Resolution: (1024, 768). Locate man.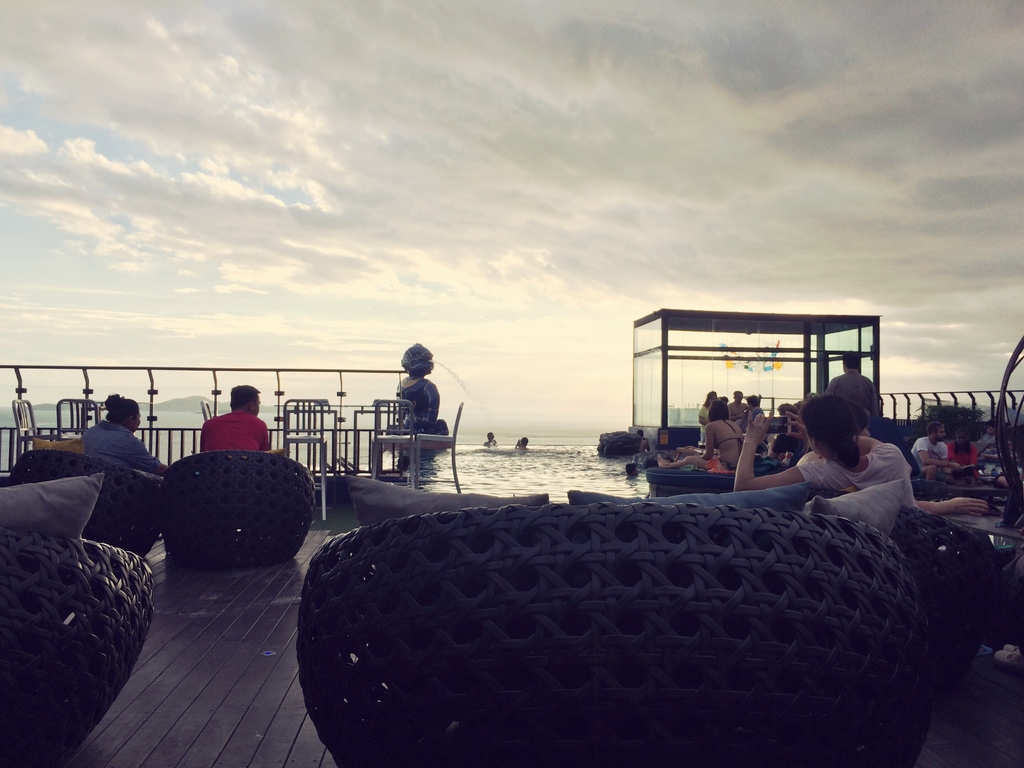
BBox(911, 422, 962, 480).
